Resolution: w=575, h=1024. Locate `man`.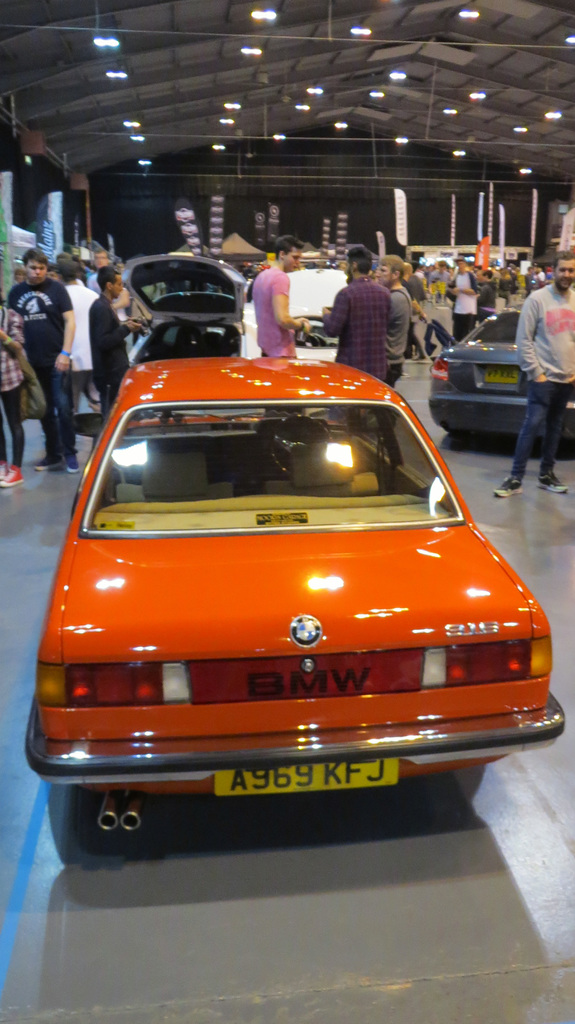
[x1=399, y1=262, x2=422, y2=351].
